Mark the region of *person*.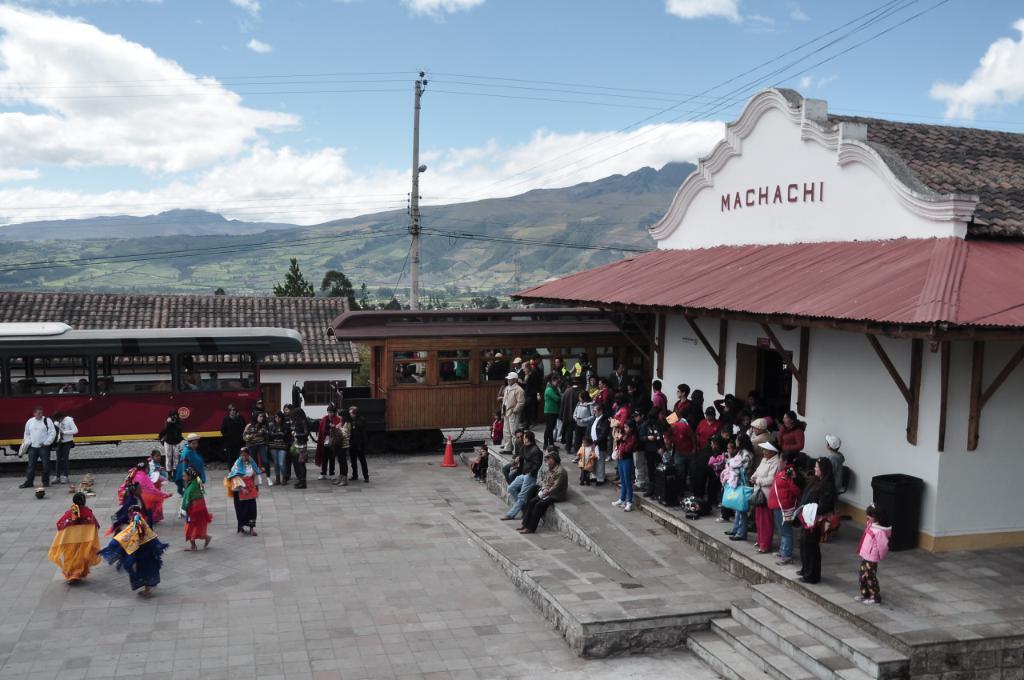
Region: bbox=[24, 380, 55, 399].
